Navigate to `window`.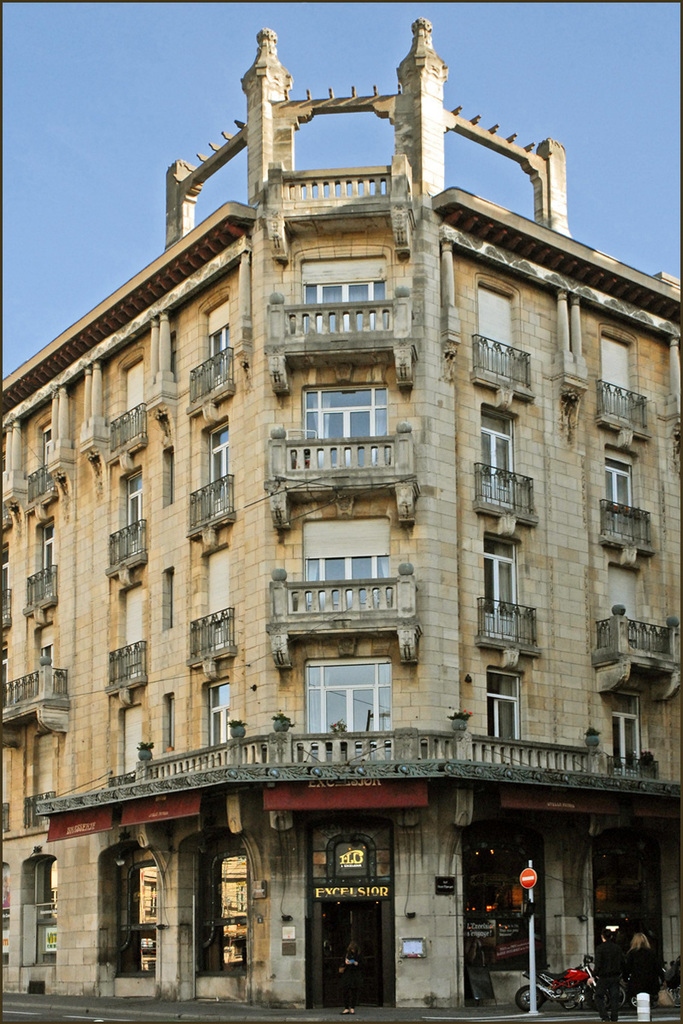
Navigation target: (163,694,178,755).
